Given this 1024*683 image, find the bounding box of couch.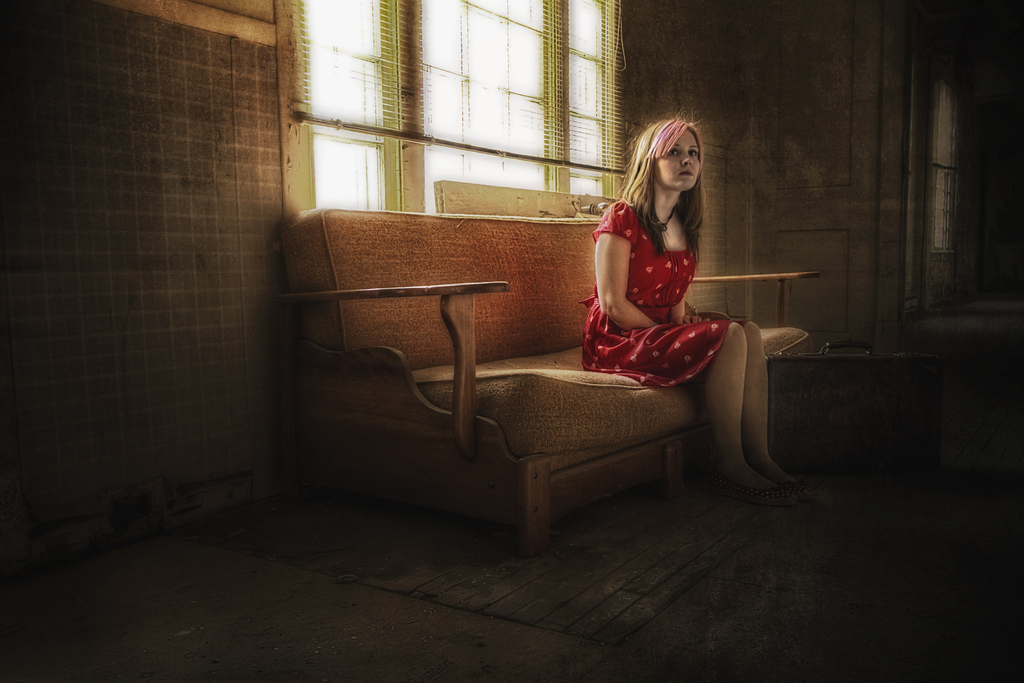
(x1=255, y1=196, x2=823, y2=548).
